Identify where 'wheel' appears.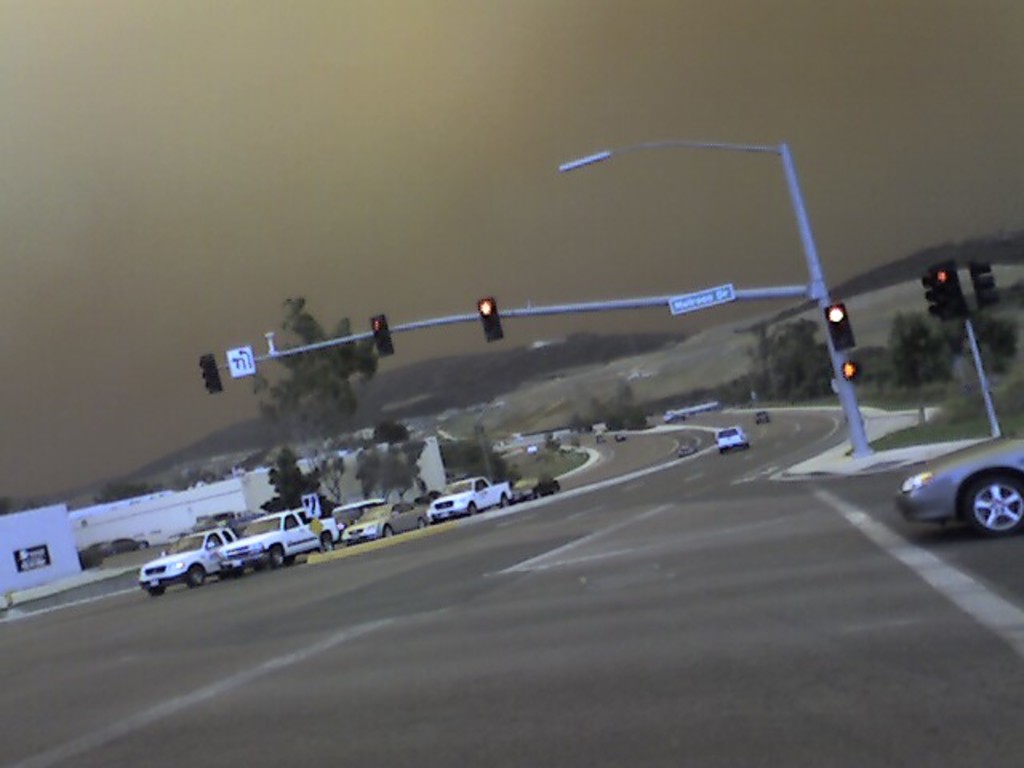
Appears at bbox=[190, 566, 203, 582].
